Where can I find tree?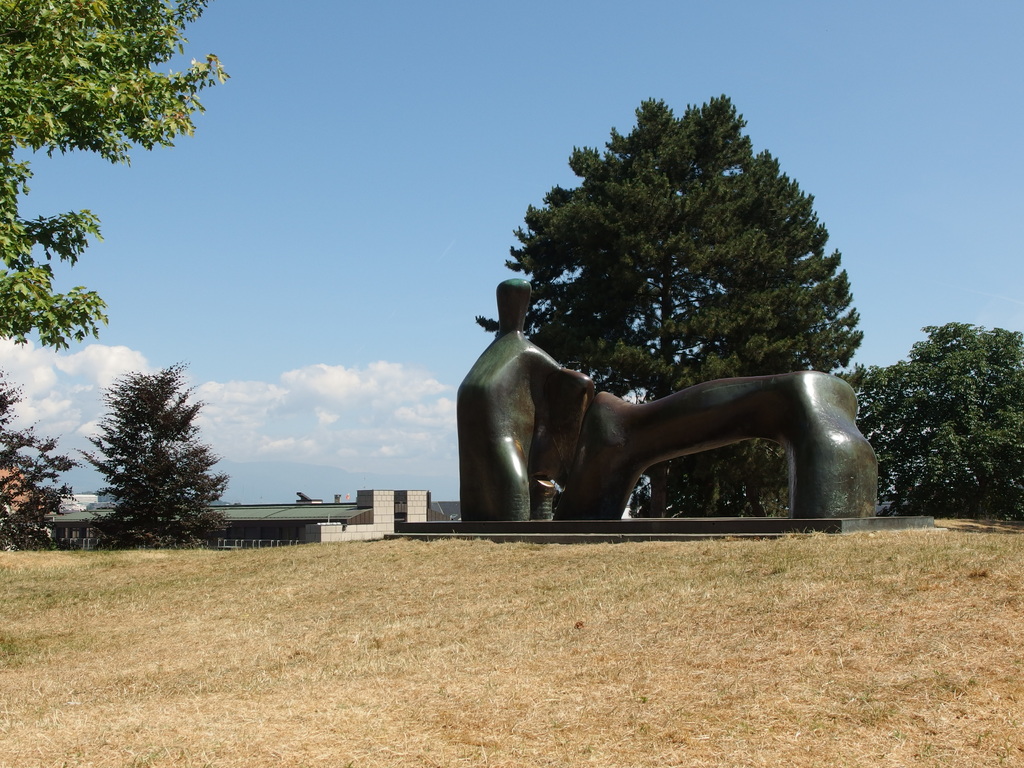
You can find it at select_region(77, 343, 228, 557).
